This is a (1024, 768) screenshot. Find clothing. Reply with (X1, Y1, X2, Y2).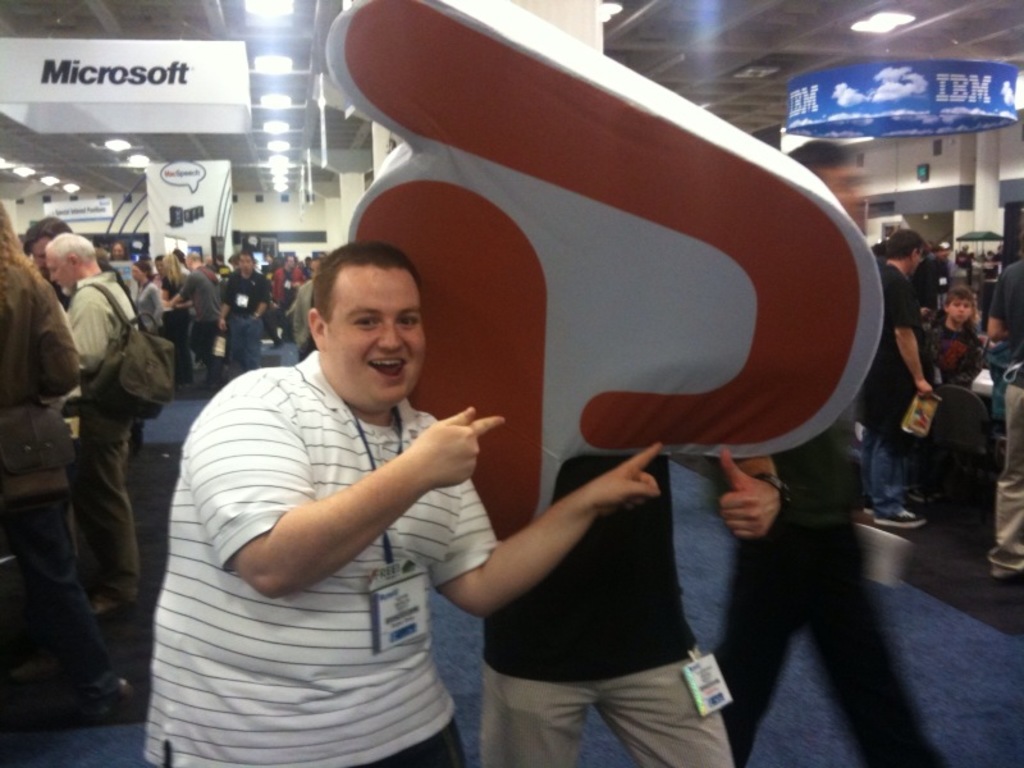
(0, 247, 122, 685).
